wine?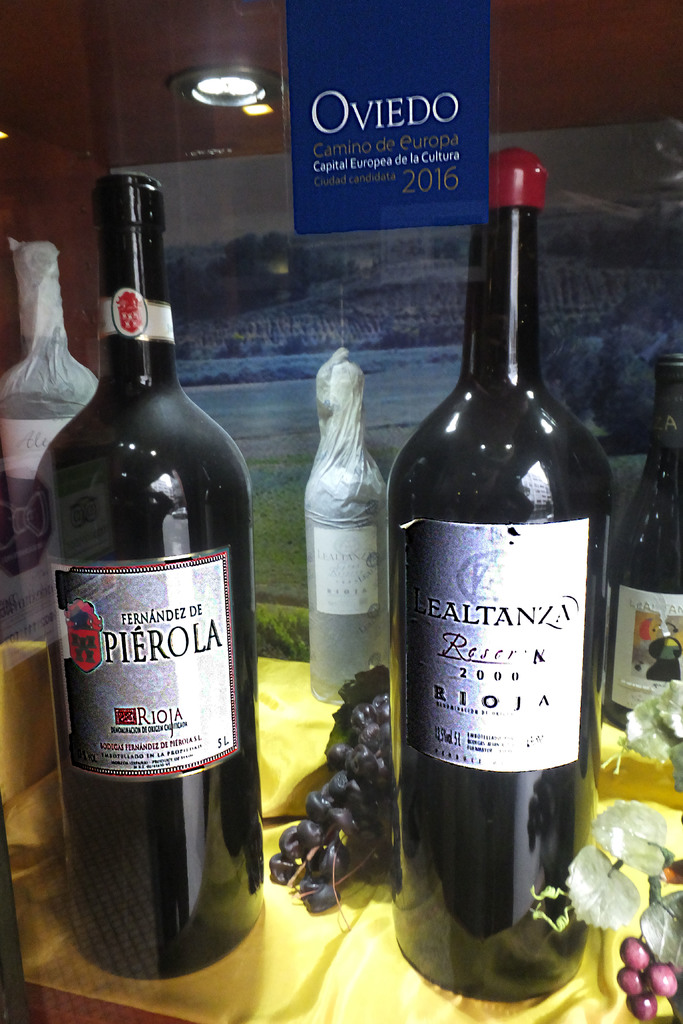
l=0, t=239, r=102, b=652
